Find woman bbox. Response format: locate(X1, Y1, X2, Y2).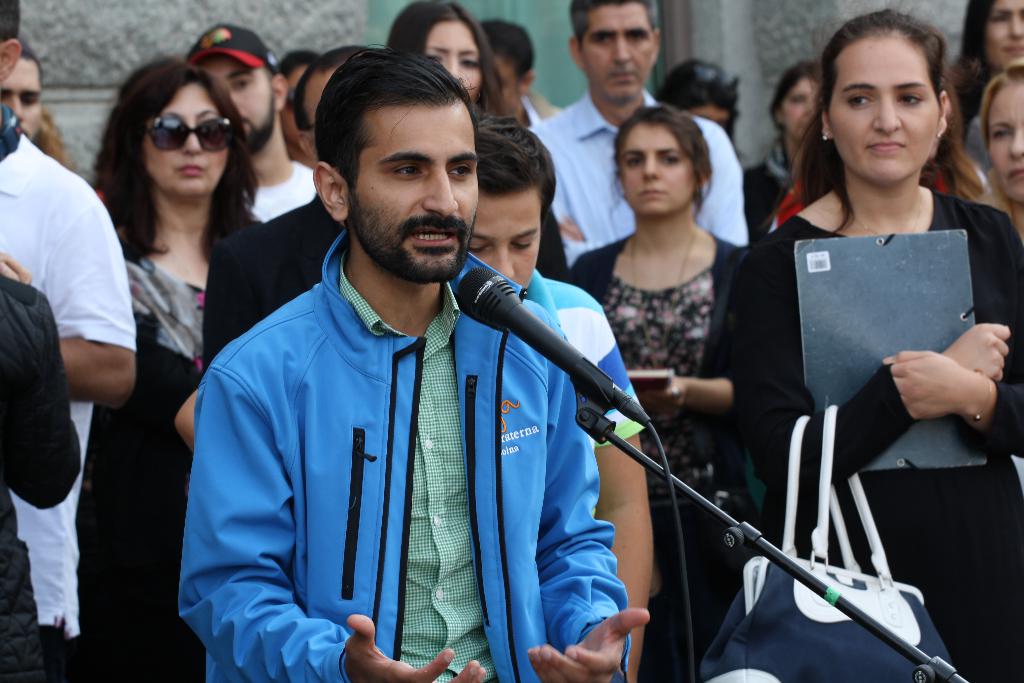
locate(749, 57, 829, 245).
